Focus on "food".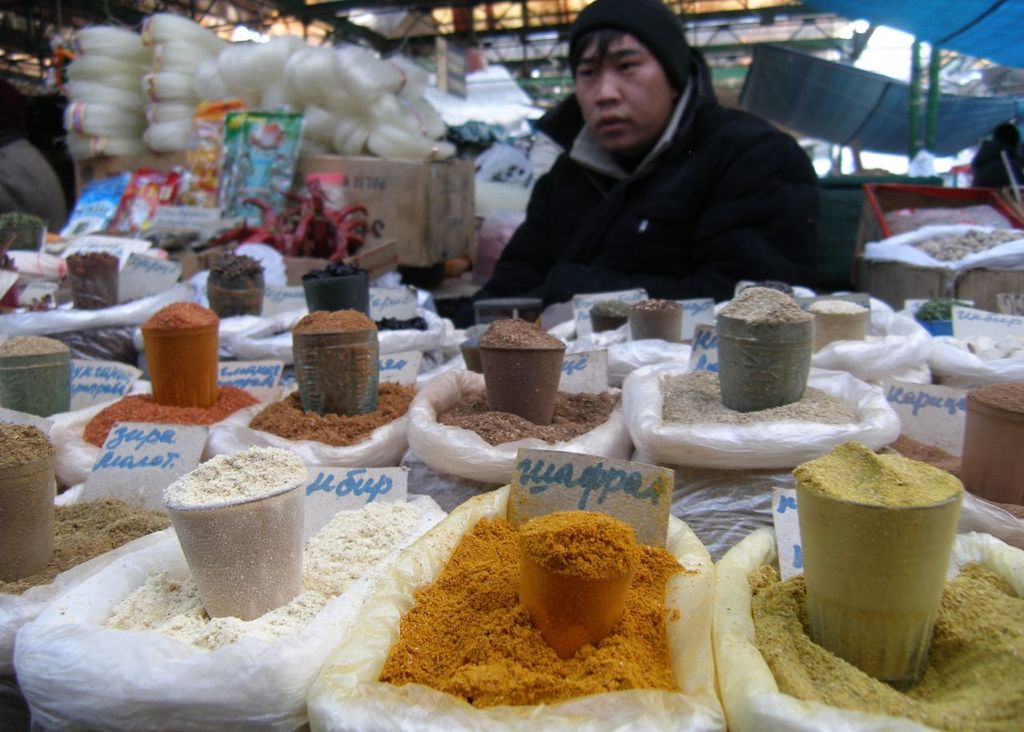
Focused at Rect(0, 419, 171, 596).
